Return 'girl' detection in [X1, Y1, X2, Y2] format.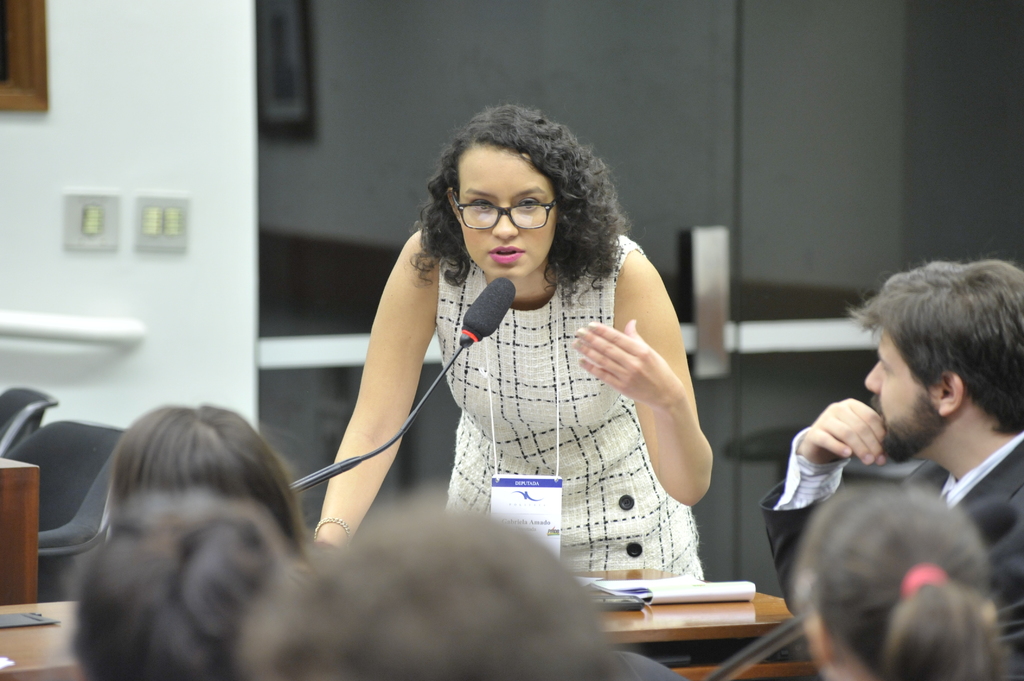
[317, 102, 709, 581].
